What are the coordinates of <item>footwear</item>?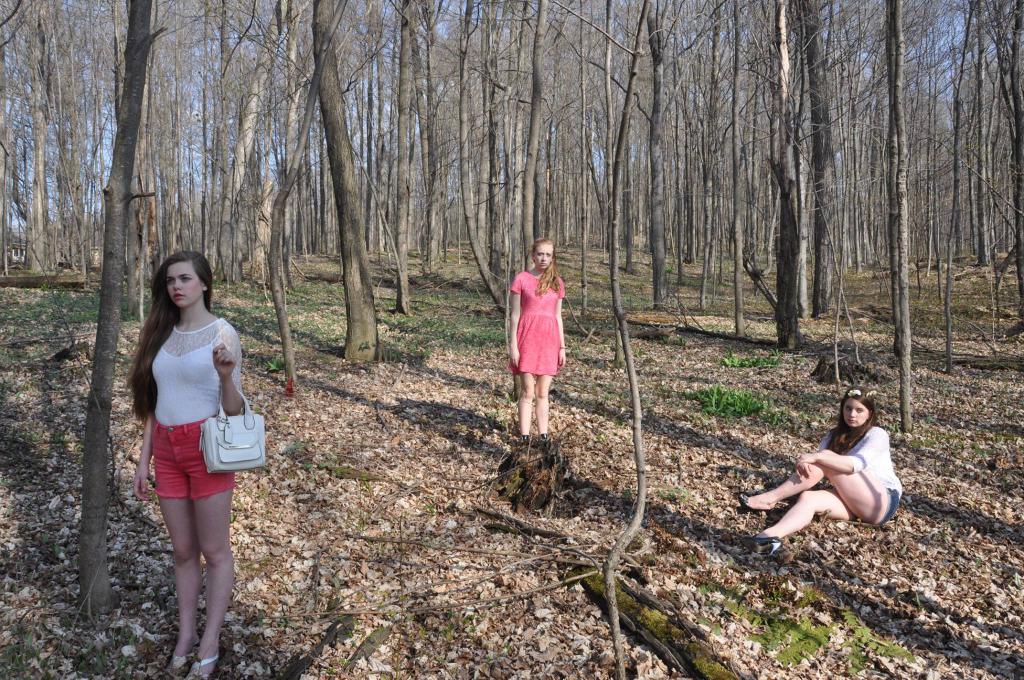
(522, 434, 534, 445).
